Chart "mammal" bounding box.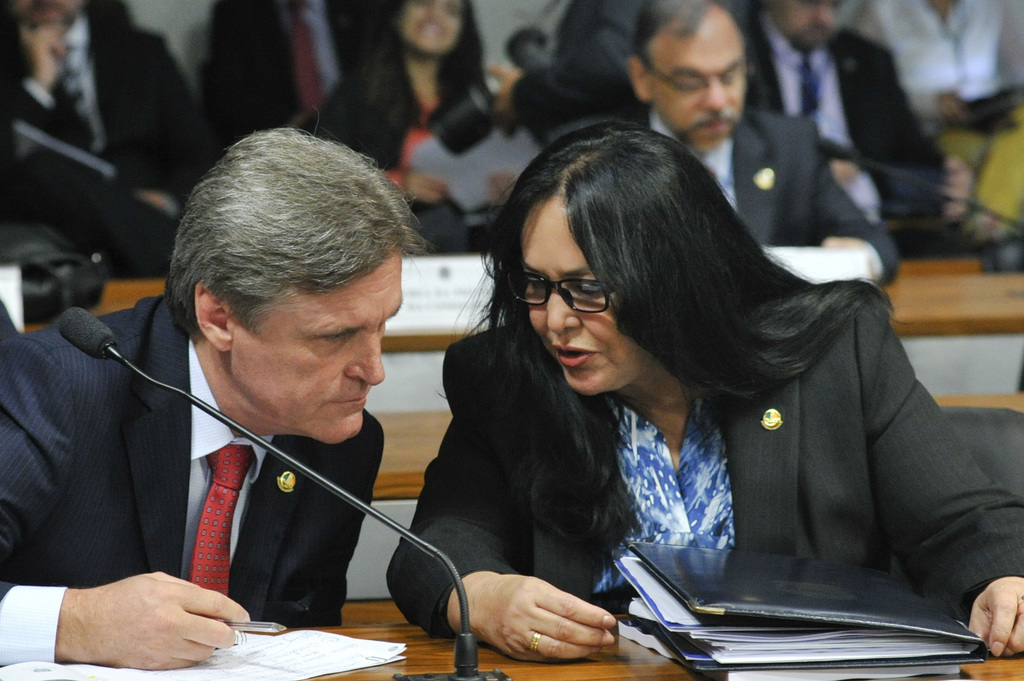
Charted: x1=29, y1=166, x2=446, y2=675.
